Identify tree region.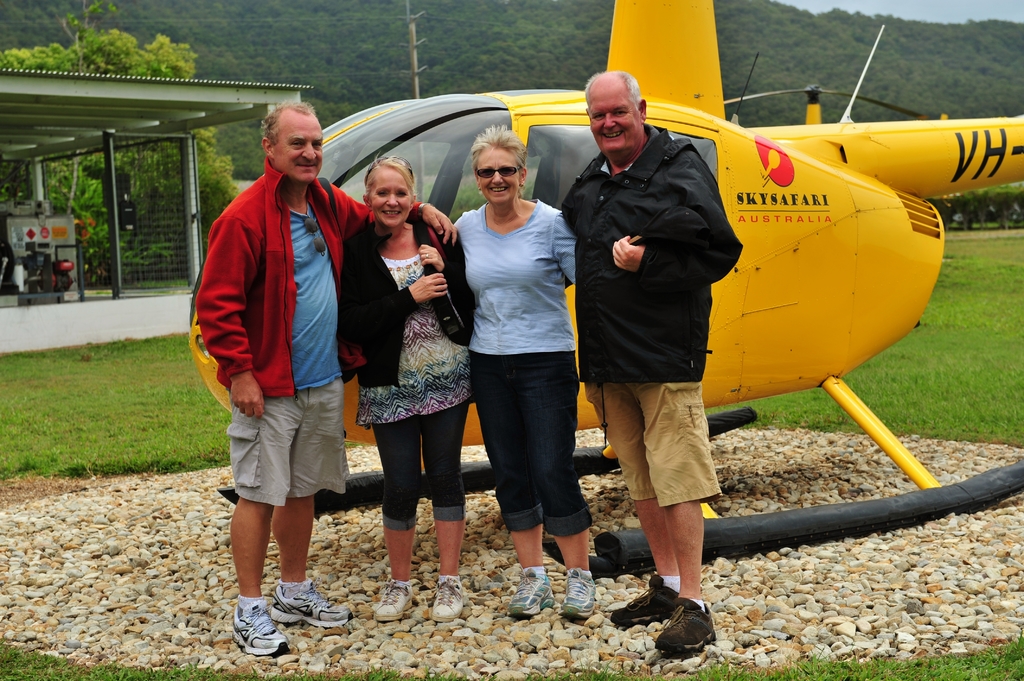
Region: left=0, top=0, right=250, bottom=289.
